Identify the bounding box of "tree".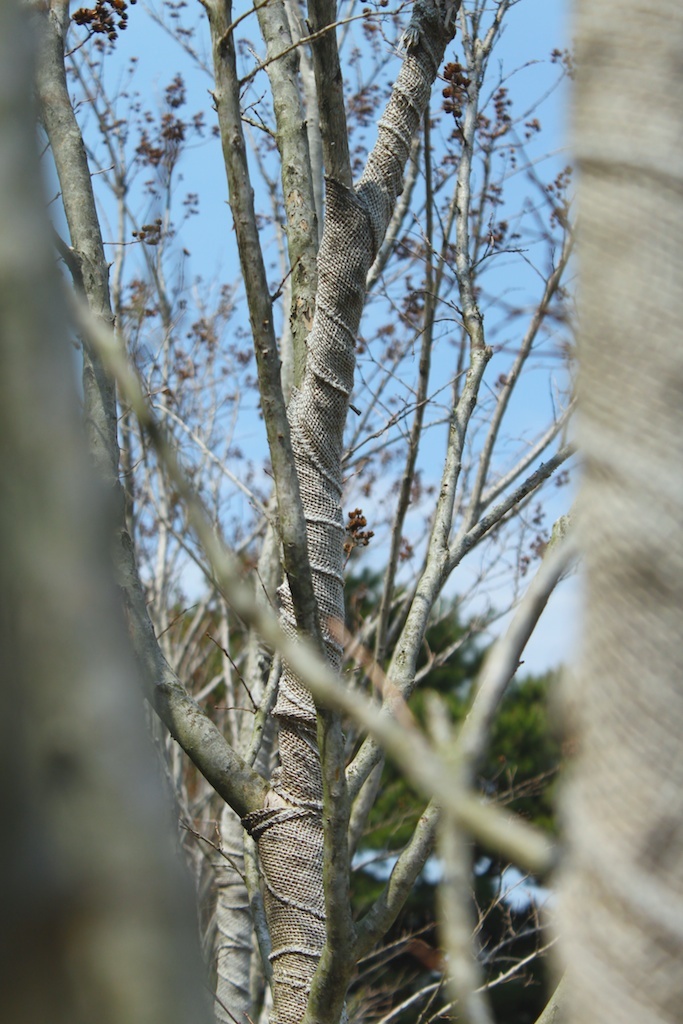
bbox=(0, 0, 682, 1023).
